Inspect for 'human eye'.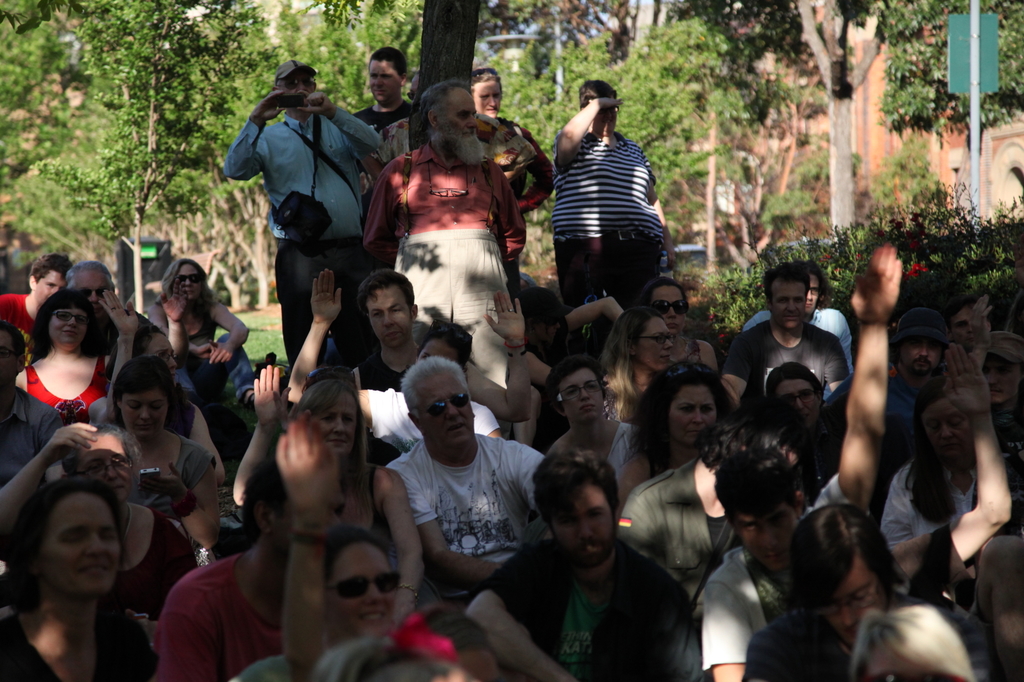
Inspection: crop(147, 403, 166, 413).
